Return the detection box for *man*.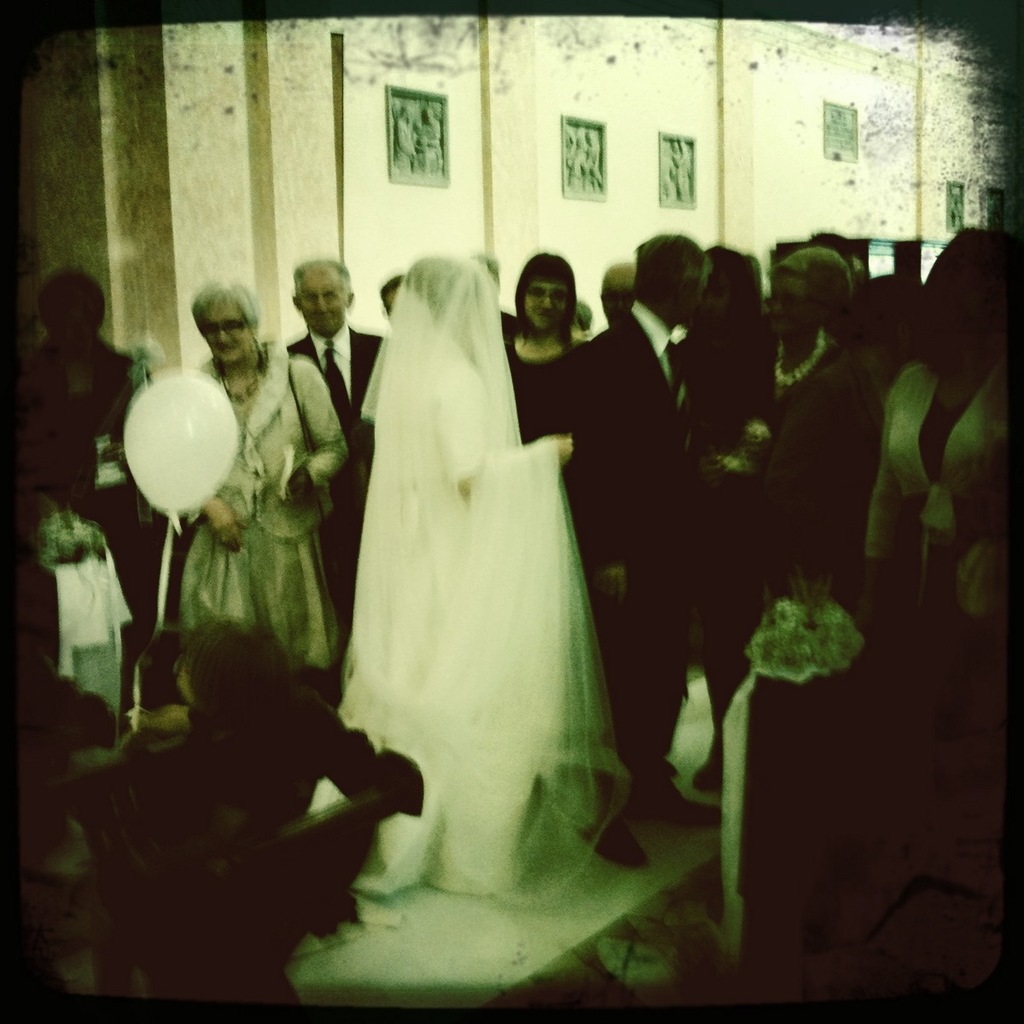
525/223/731/858.
